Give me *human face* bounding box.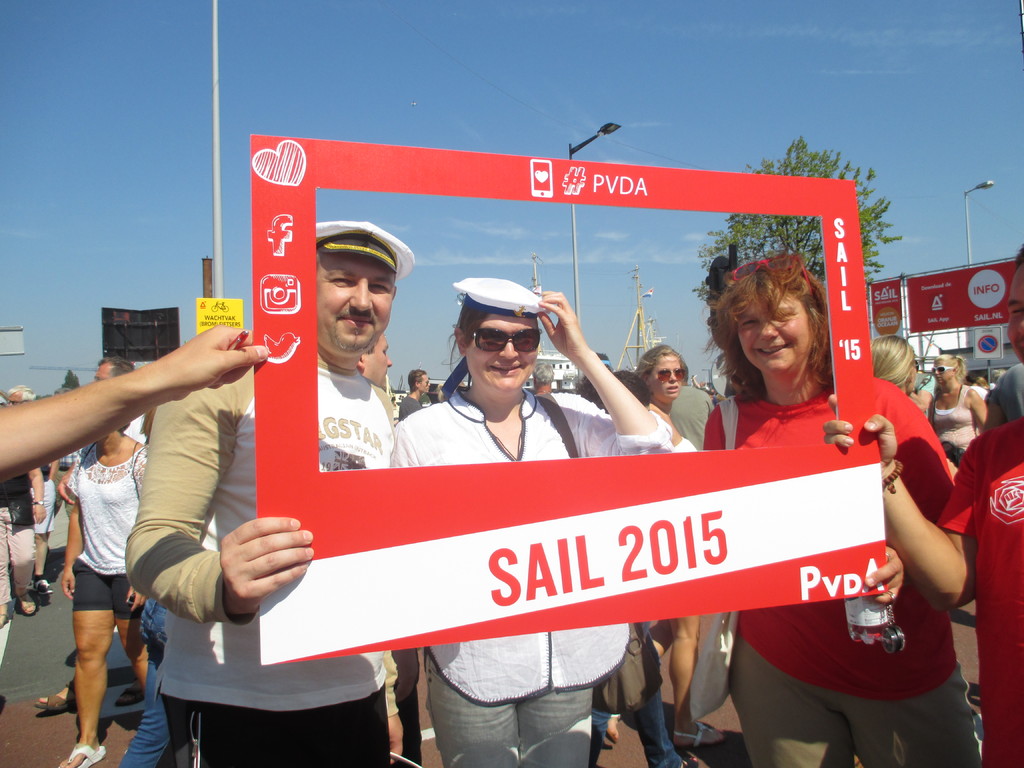
(left=358, top=336, right=392, bottom=392).
